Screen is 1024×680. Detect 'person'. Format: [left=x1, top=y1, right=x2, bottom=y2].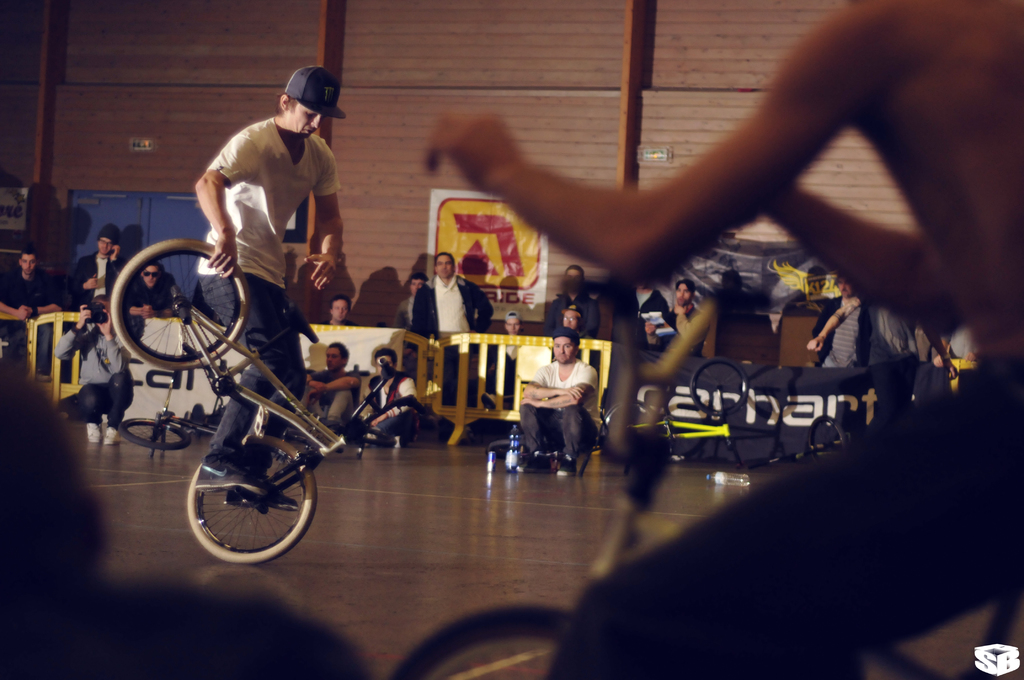
[left=51, top=294, right=134, bottom=442].
